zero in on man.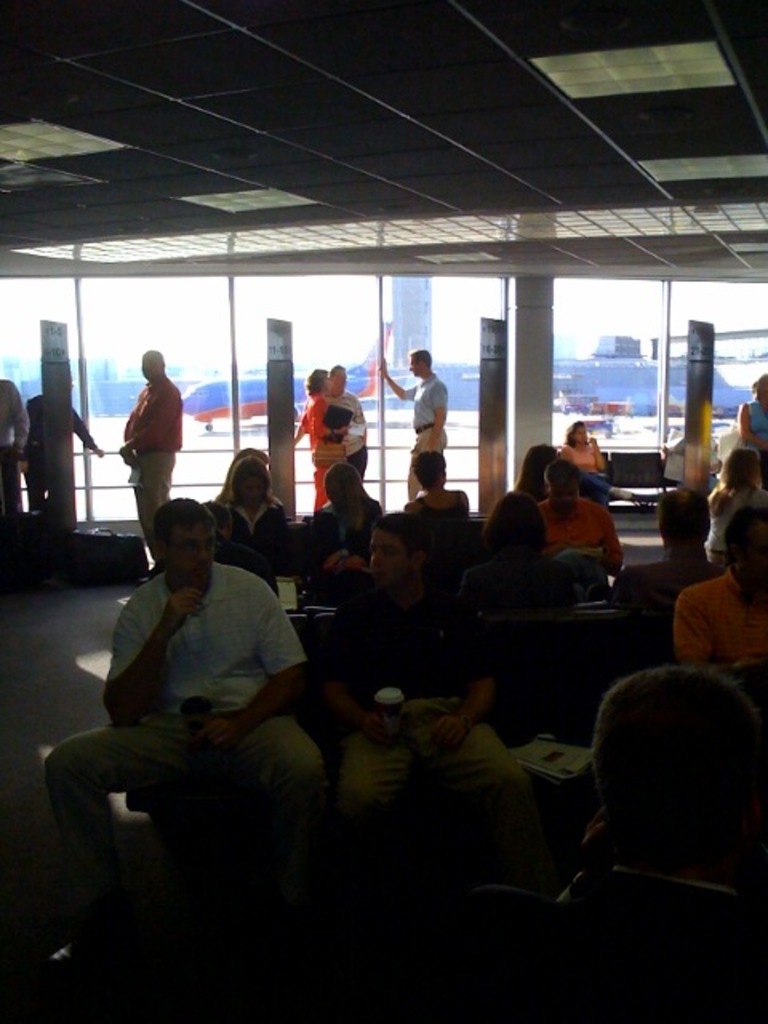
Zeroed in: <region>534, 459, 624, 584</region>.
